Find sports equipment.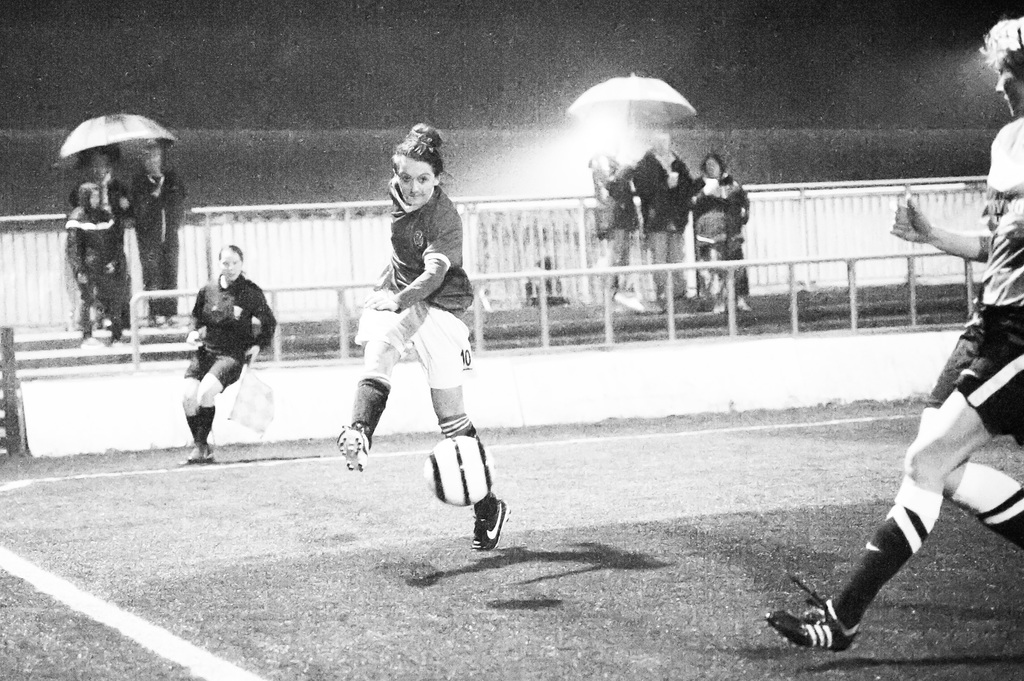
(left=426, top=433, right=497, bottom=507).
